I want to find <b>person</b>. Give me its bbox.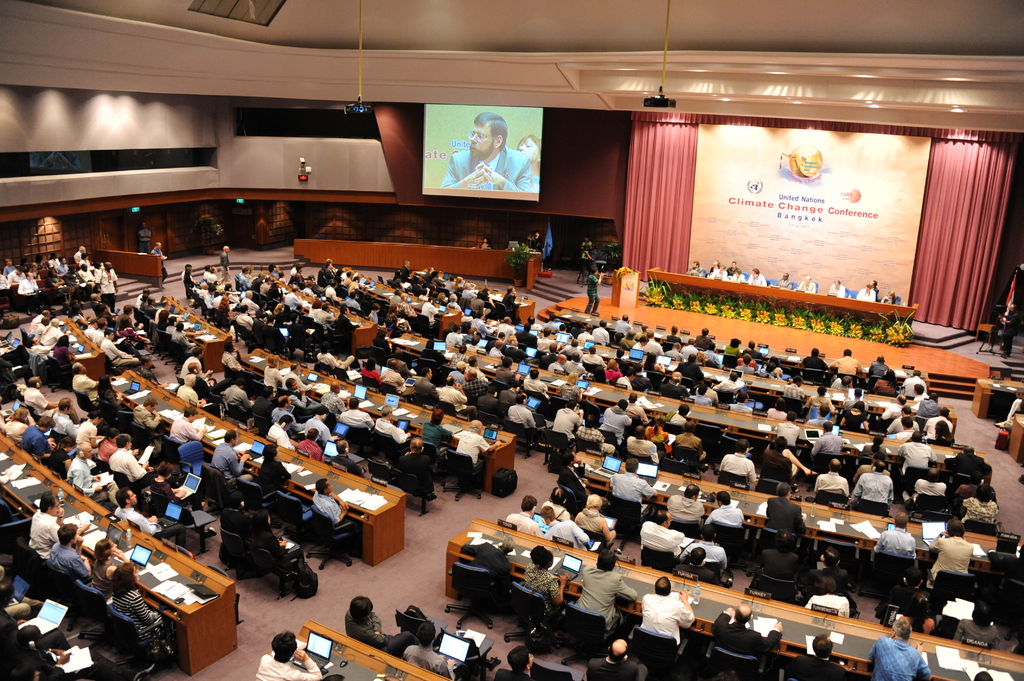
x1=601, y1=358, x2=620, y2=384.
